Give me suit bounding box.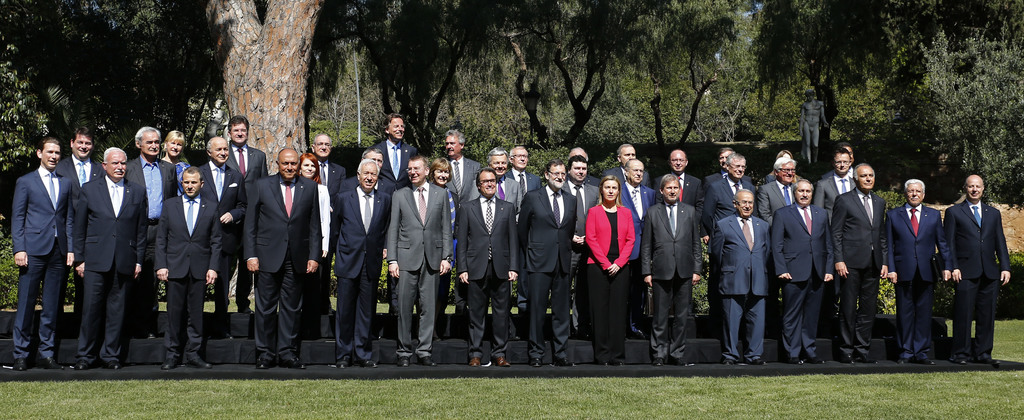
left=706, top=169, right=720, bottom=188.
